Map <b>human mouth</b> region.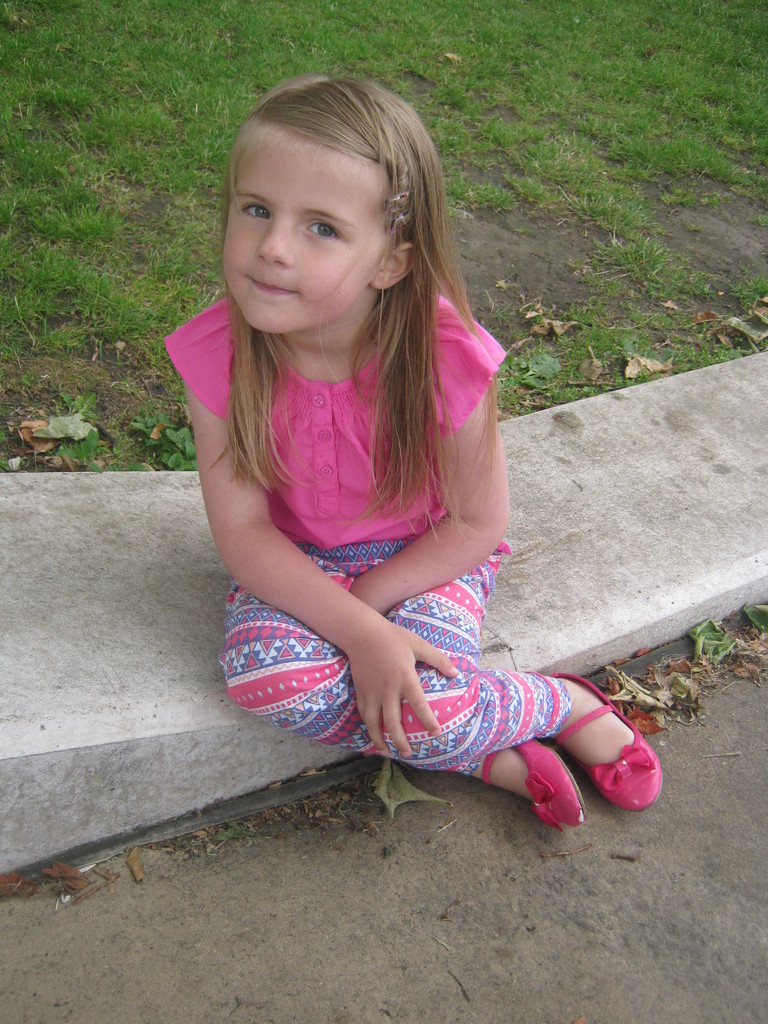
Mapped to 243/271/295/297.
